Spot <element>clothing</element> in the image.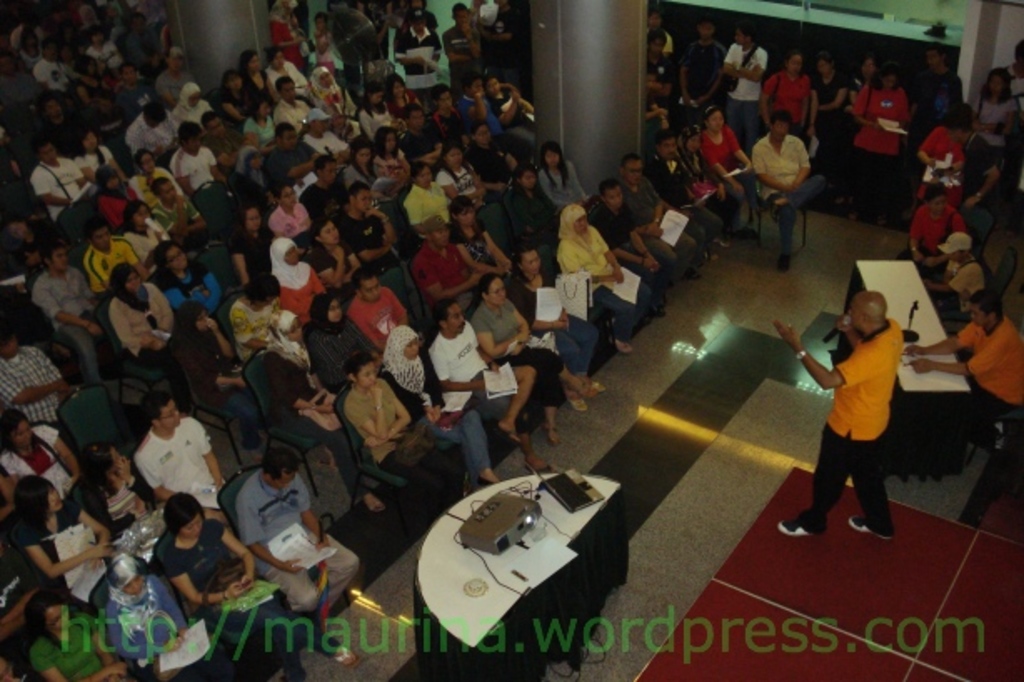
<element>clothing</element> found at rect(162, 520, 322, 635).
